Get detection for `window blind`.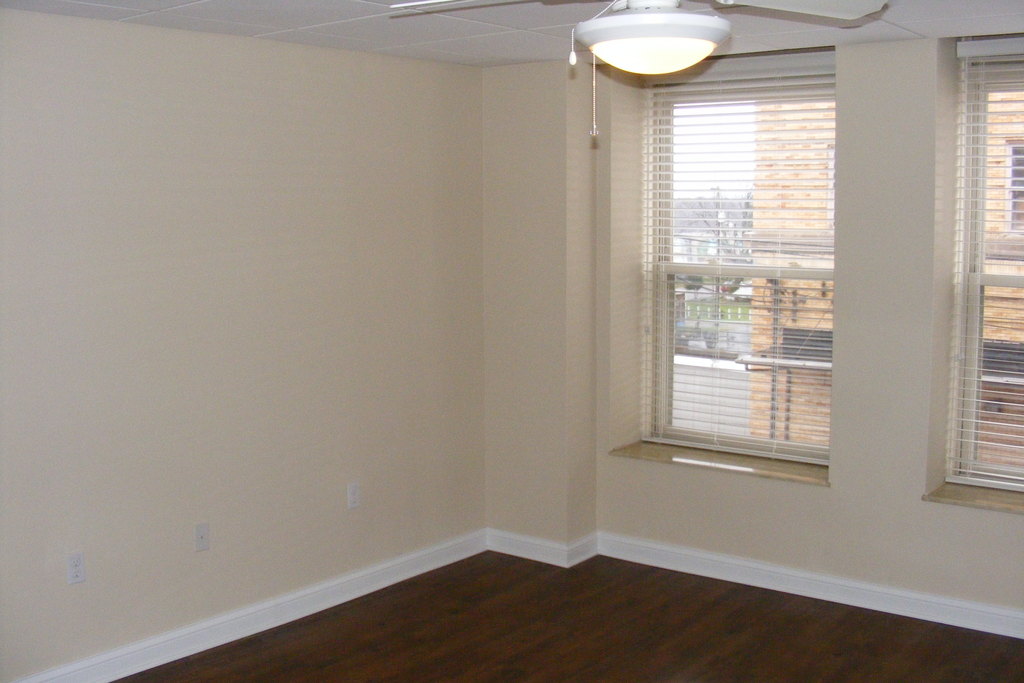
Detection: [945,29,1023,493].
